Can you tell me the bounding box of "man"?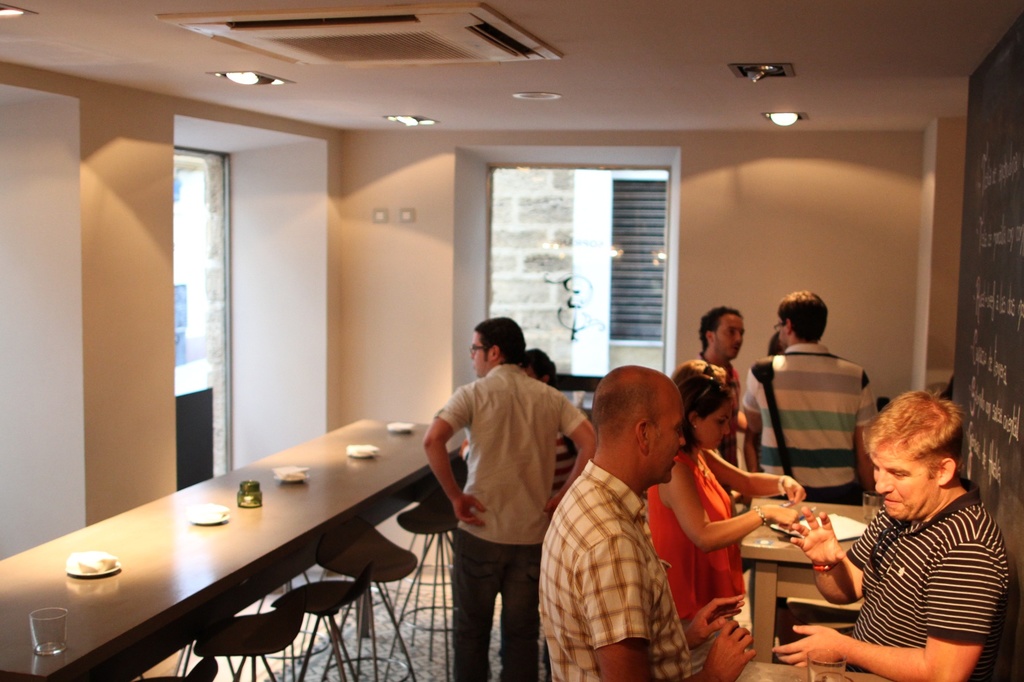
[left=739, top=290, right=875, bottom=505].
